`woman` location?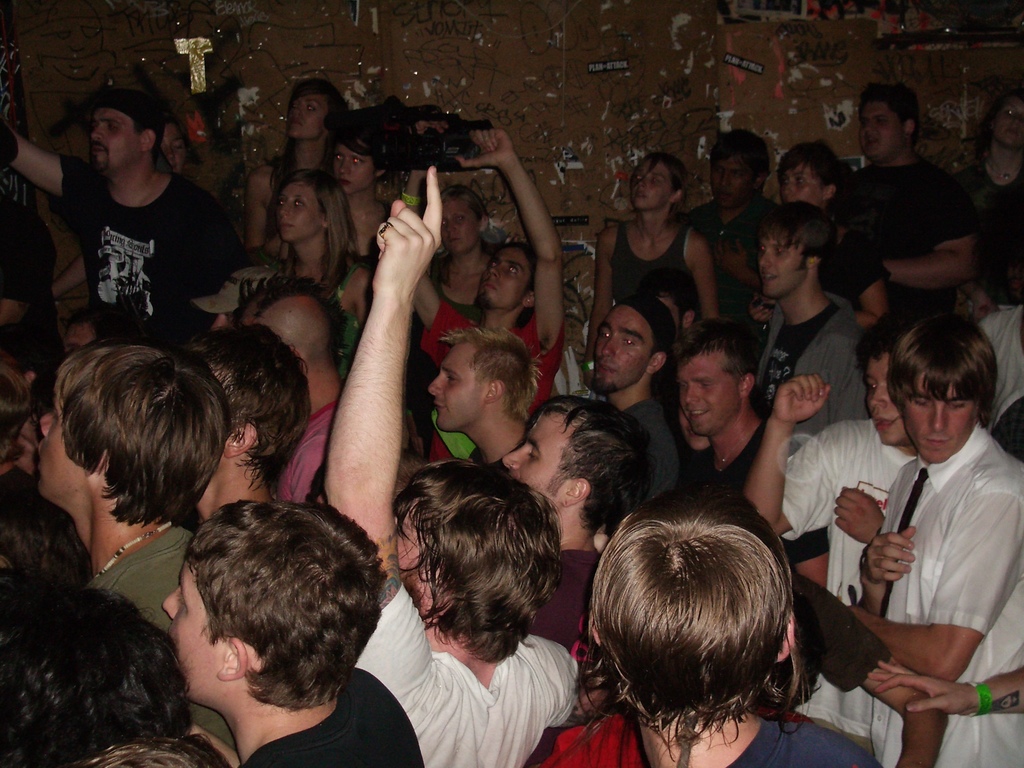
bbox(250, 172, 376, 371)
